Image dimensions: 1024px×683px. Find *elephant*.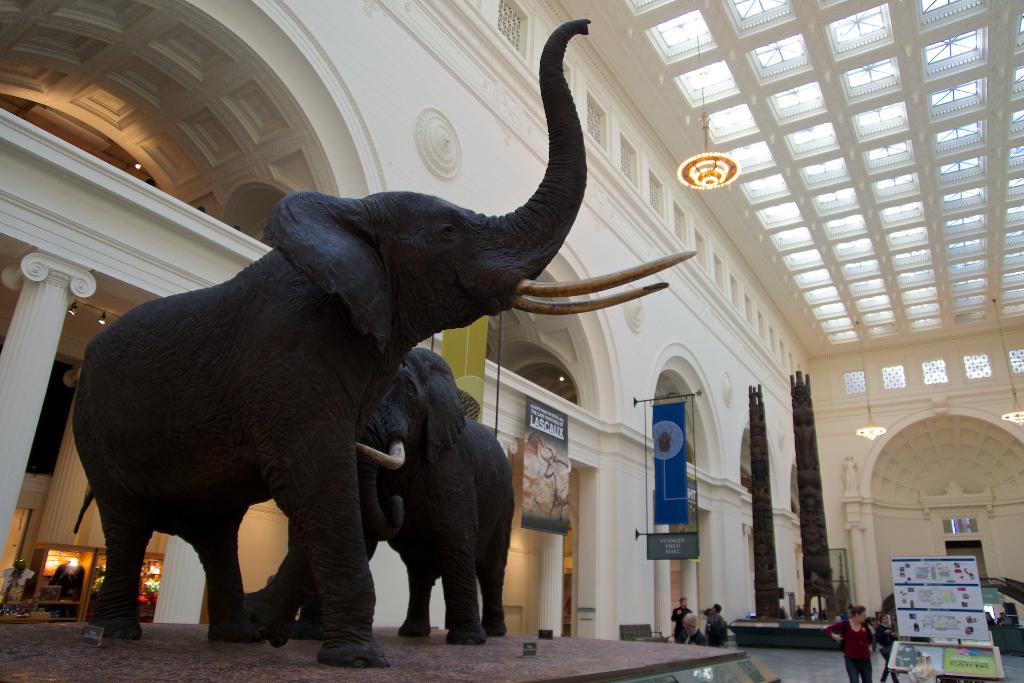
x1=71 y1=18 x2=697 y2=670.
